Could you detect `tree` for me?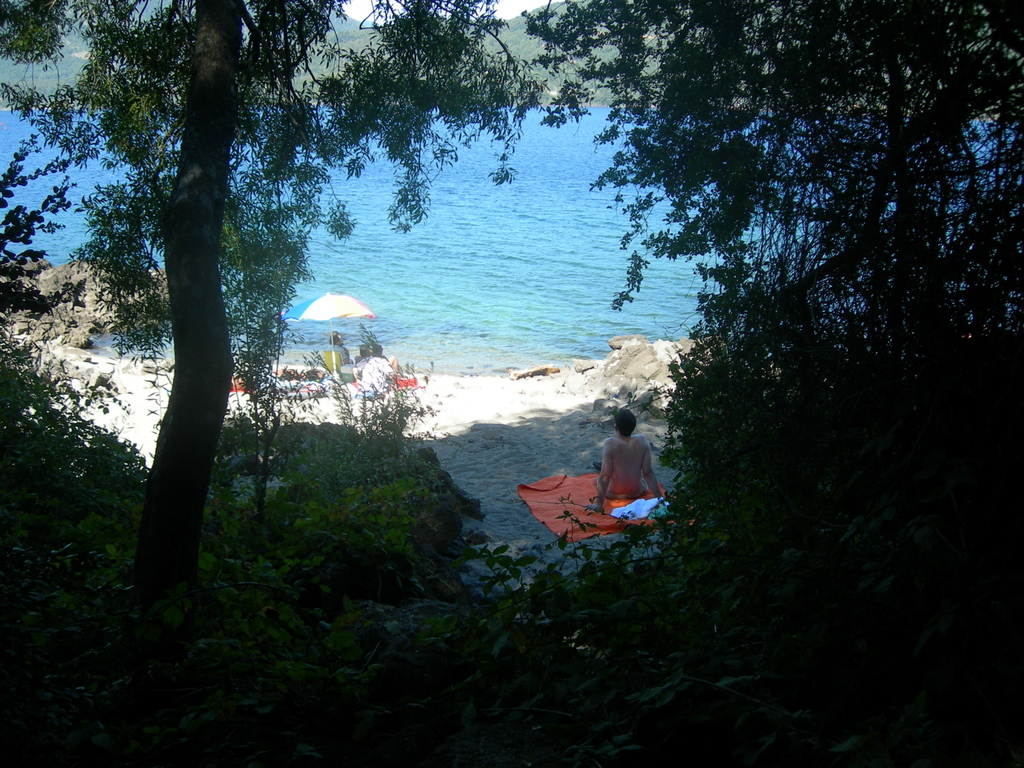
Detection result: bbox=[526, 0, 1023, 594].
